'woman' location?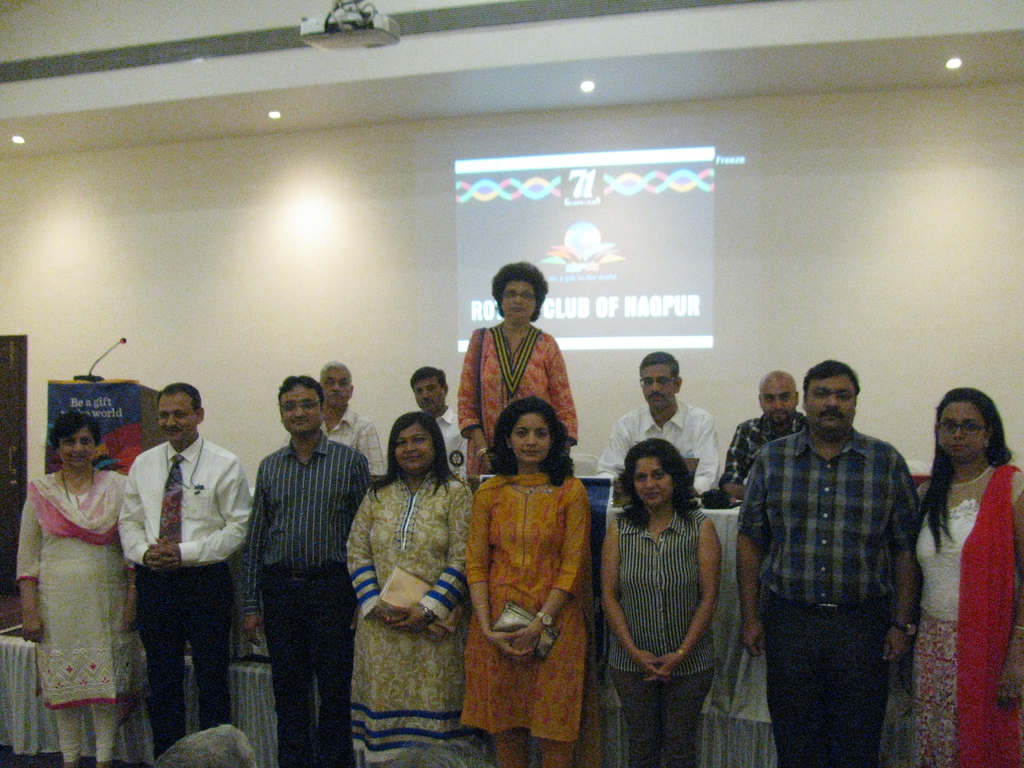
detection(471, 394, 595, 767)
